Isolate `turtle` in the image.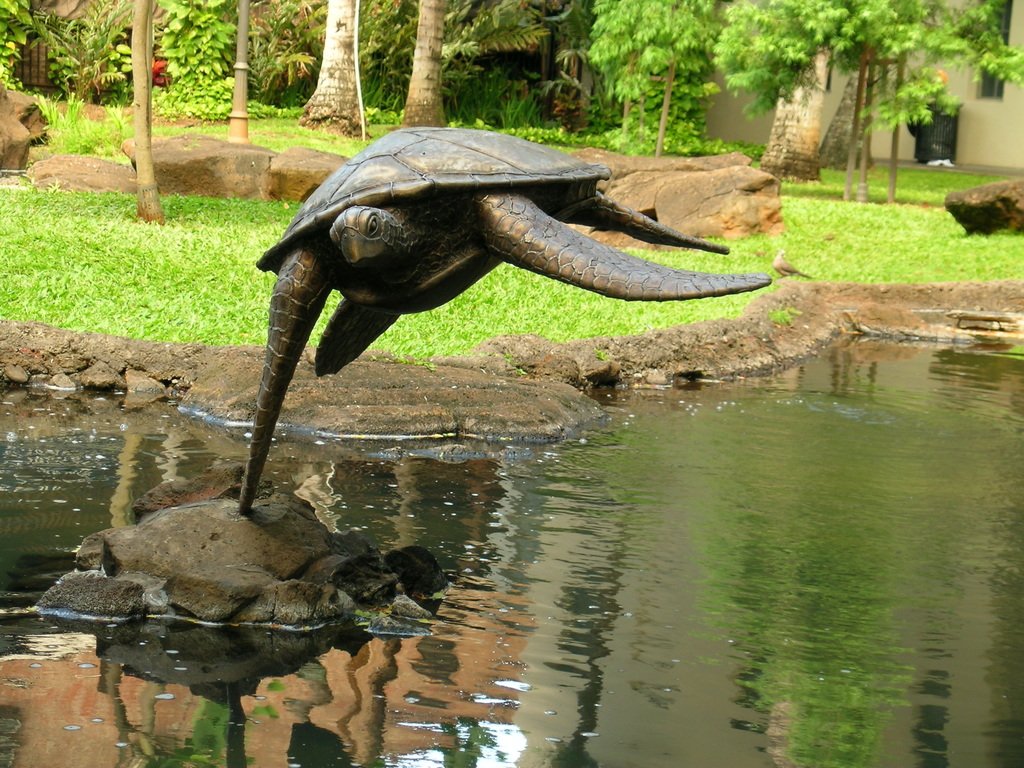
Isolated region: crop(242, 127, 772, 518).
